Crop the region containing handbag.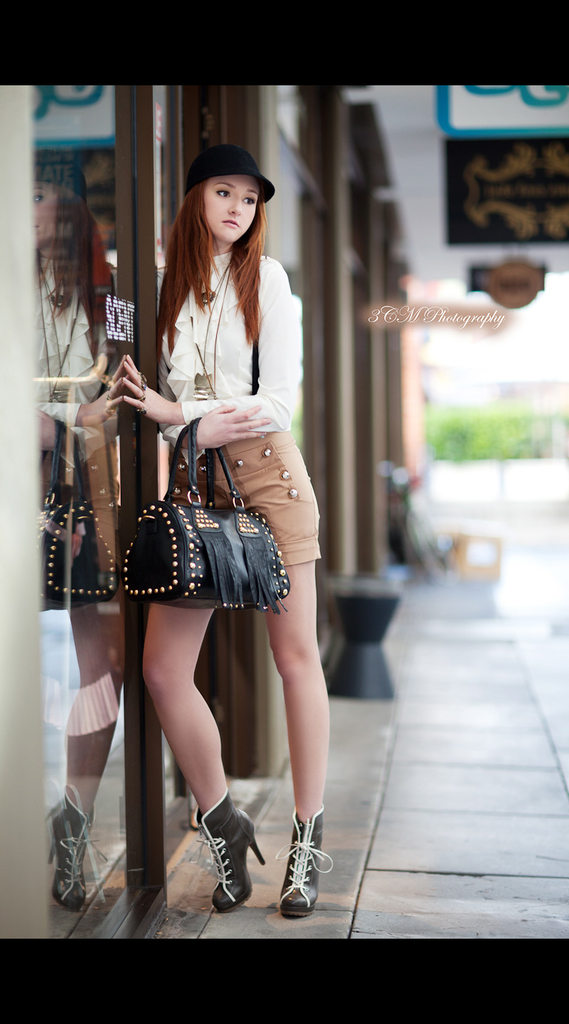
Crop region: (x1=124, y1=415, x2=294, y2=608).
